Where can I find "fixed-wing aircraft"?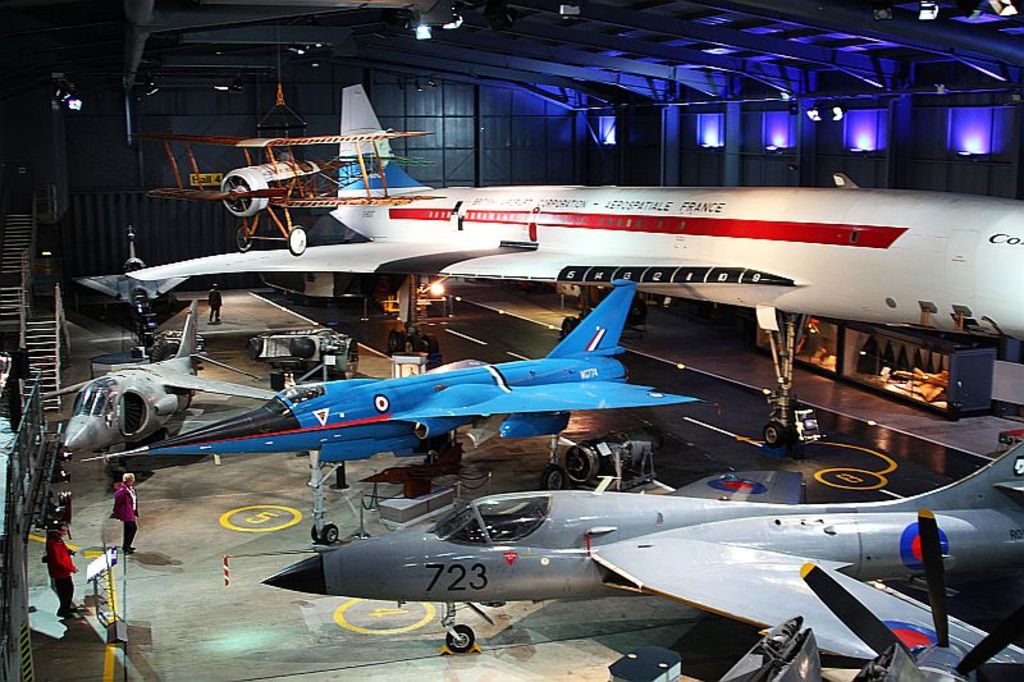
You can find it at BBox(83, 278, 709, 544).
